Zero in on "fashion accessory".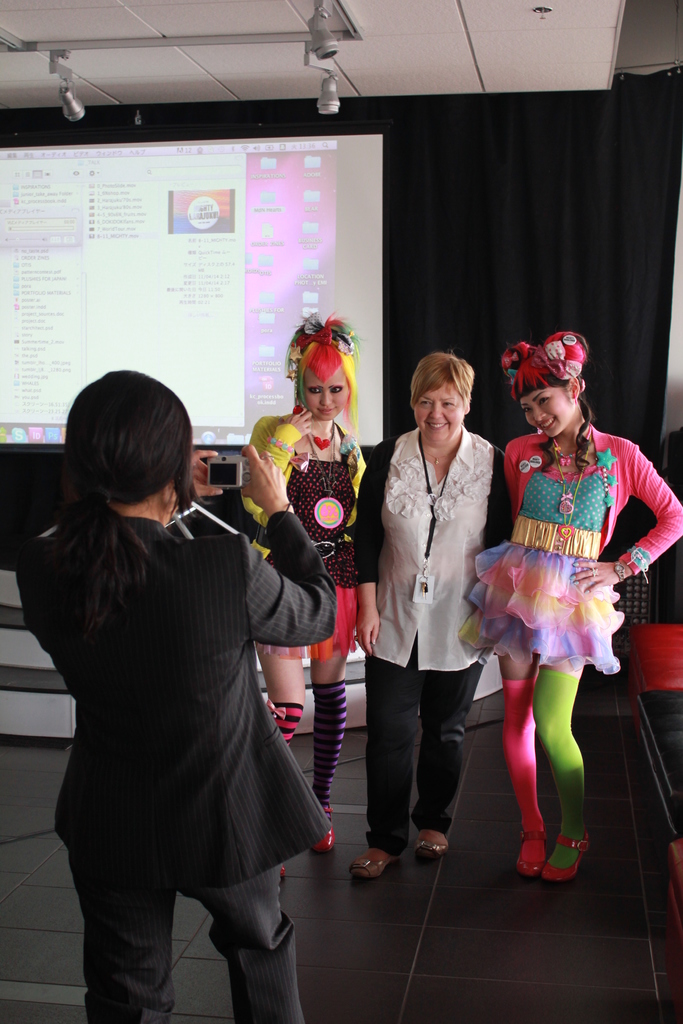
Zeroed in: rect(502, 682, 537, 865).
